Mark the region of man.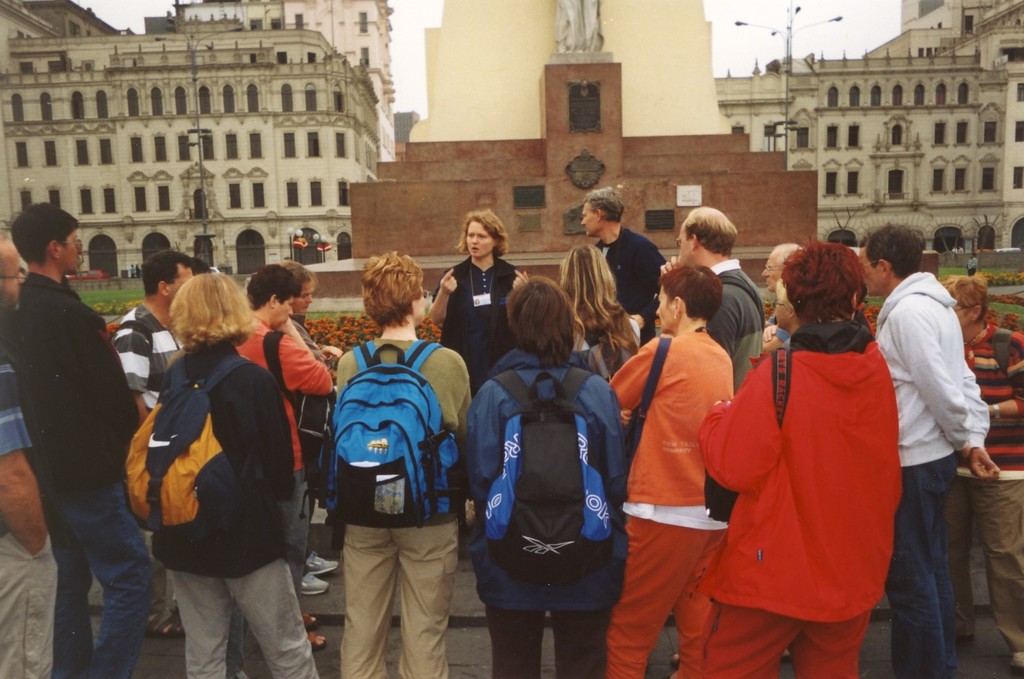
Region: 112:250:200:634.
